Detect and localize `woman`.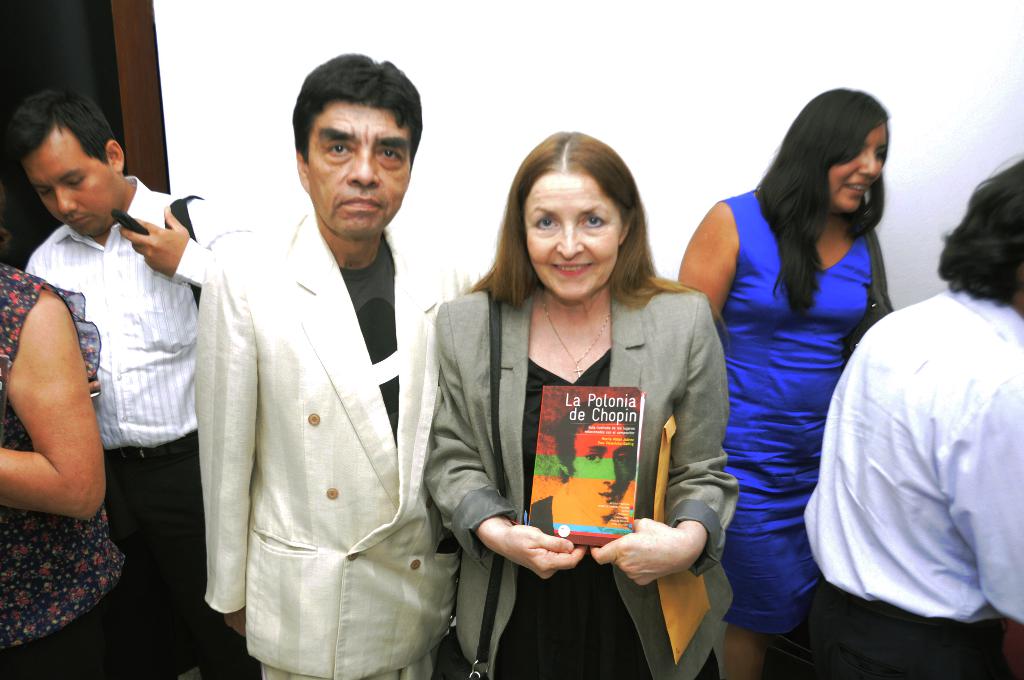
Localized at locate(442, 129, 730, 667).
